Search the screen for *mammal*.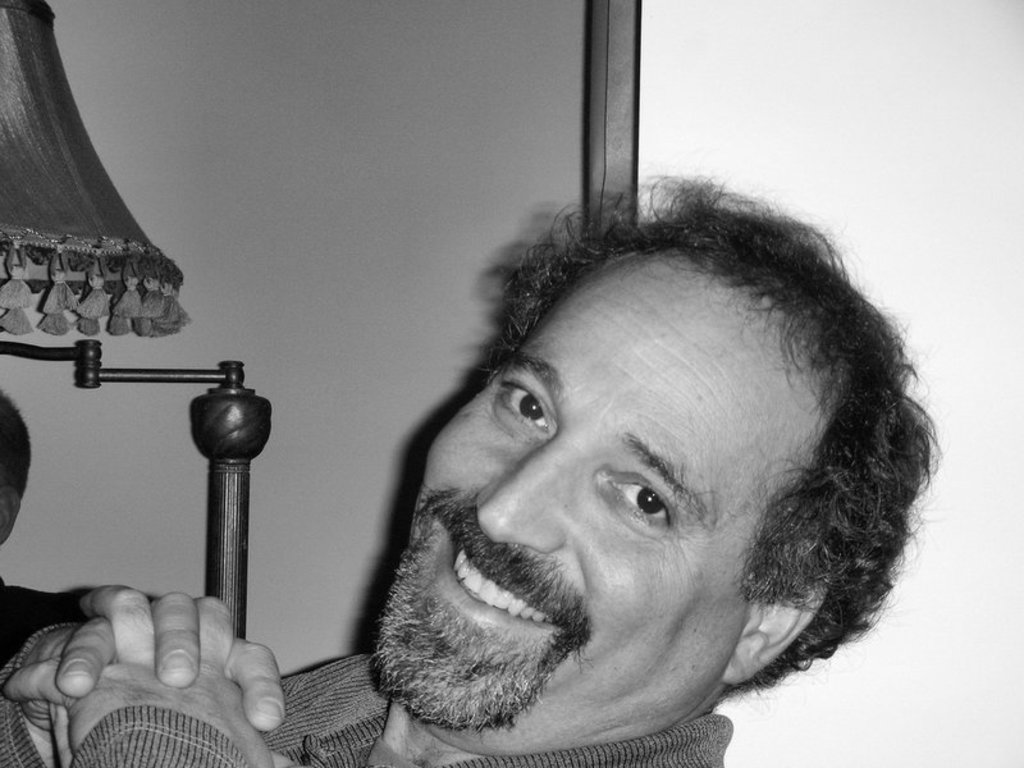
Found at x1=0, y1=175, x2=942, y2=767.
